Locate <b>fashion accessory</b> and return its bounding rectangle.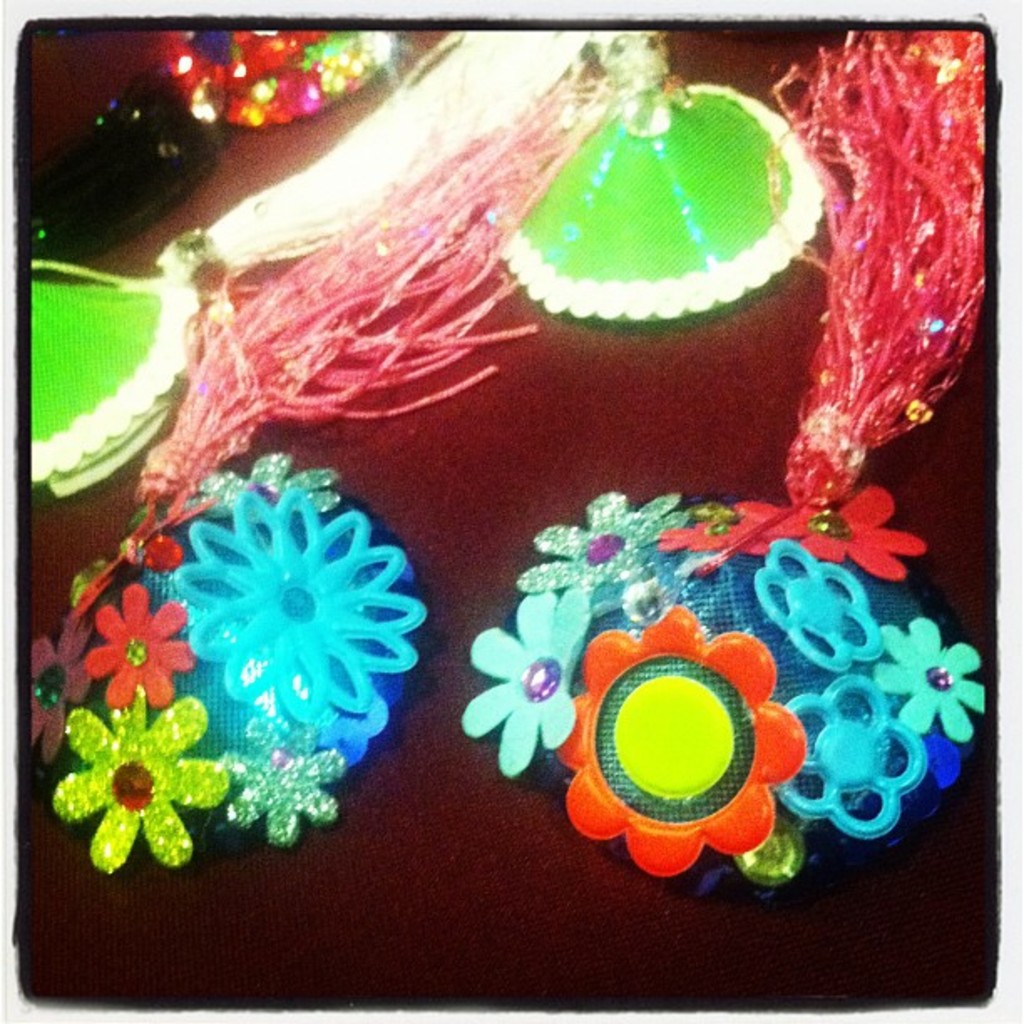
[x1=12, y1=32, x2=828, y2=885].
